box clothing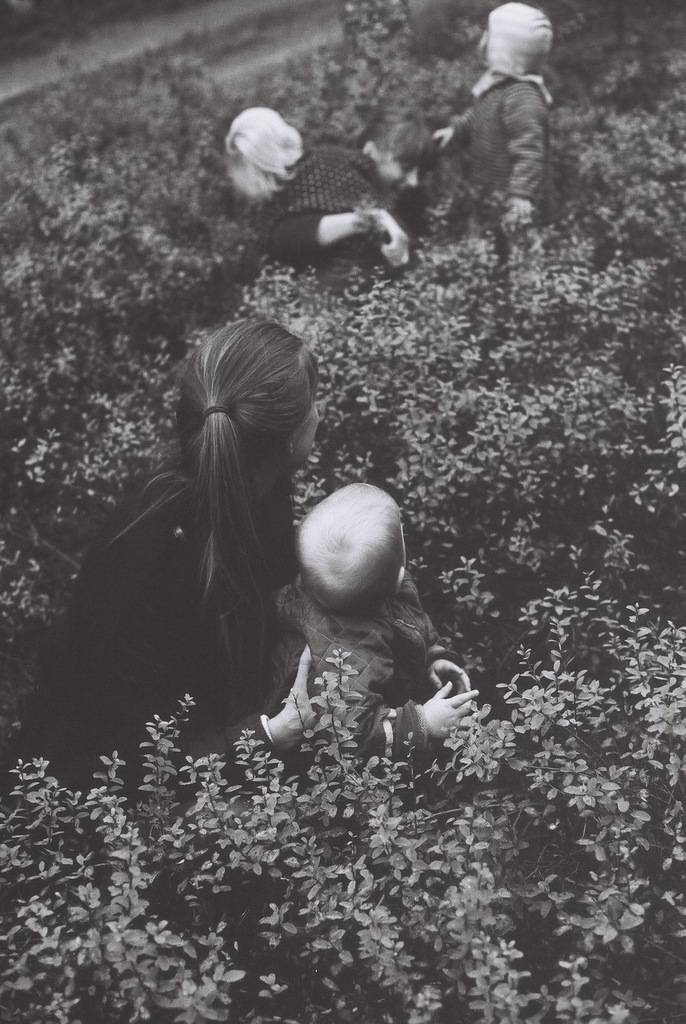
crop(23, 460, 302, 876)
